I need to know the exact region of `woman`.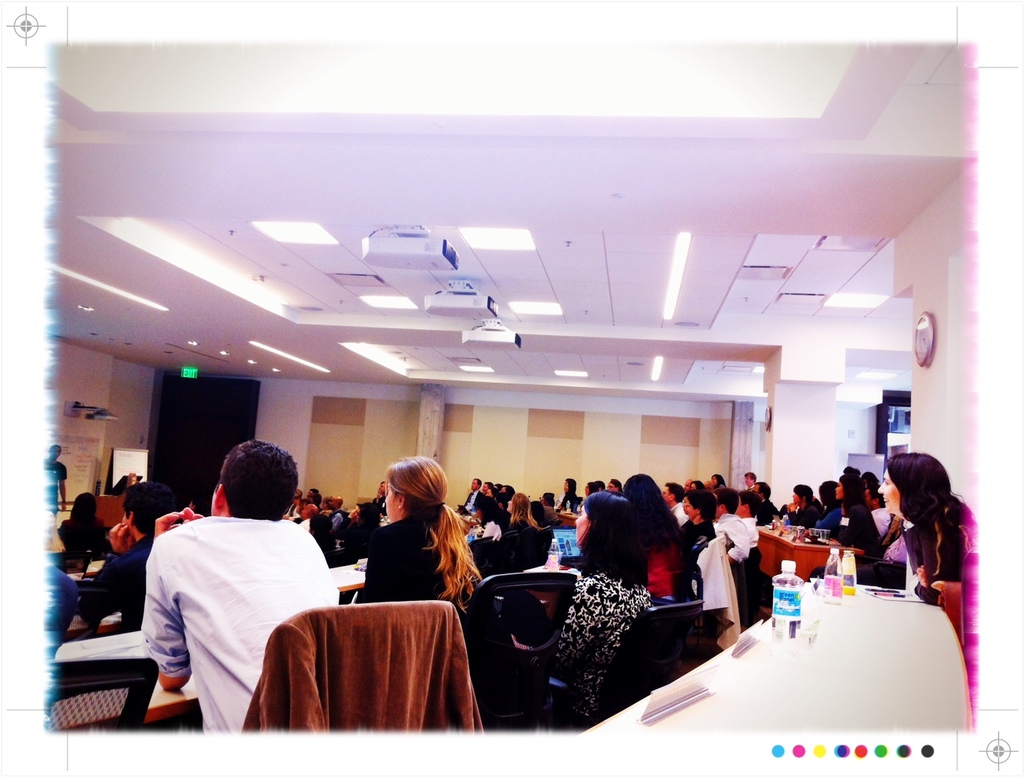
Region: bbox=(59, 491, 104, 562).
